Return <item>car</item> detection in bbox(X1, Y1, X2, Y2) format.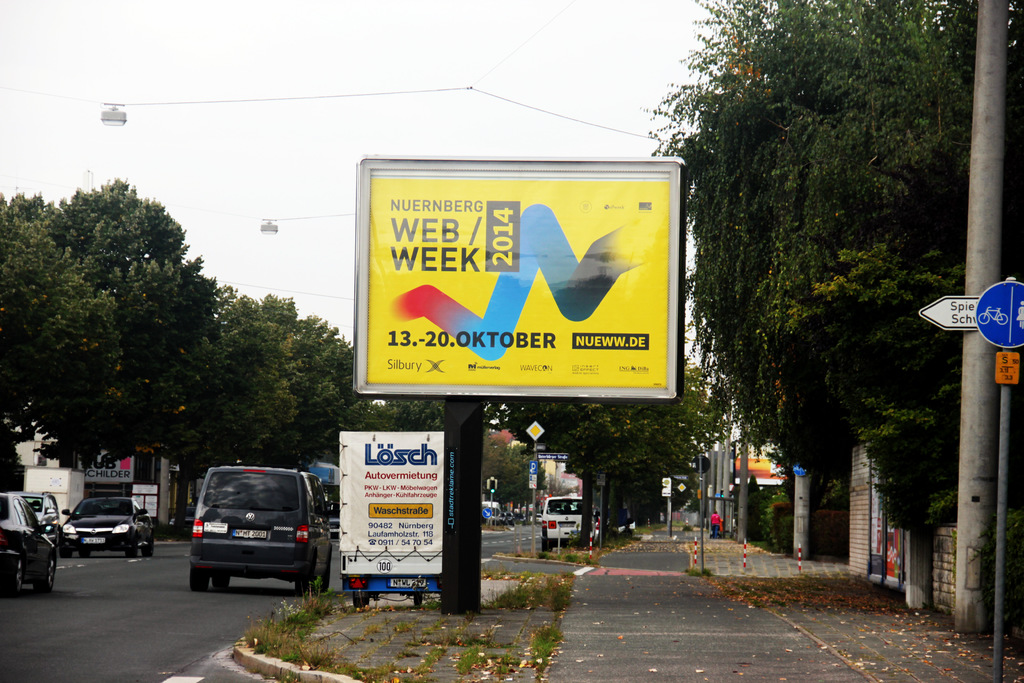
bbox(20, 489, 61, 543).
